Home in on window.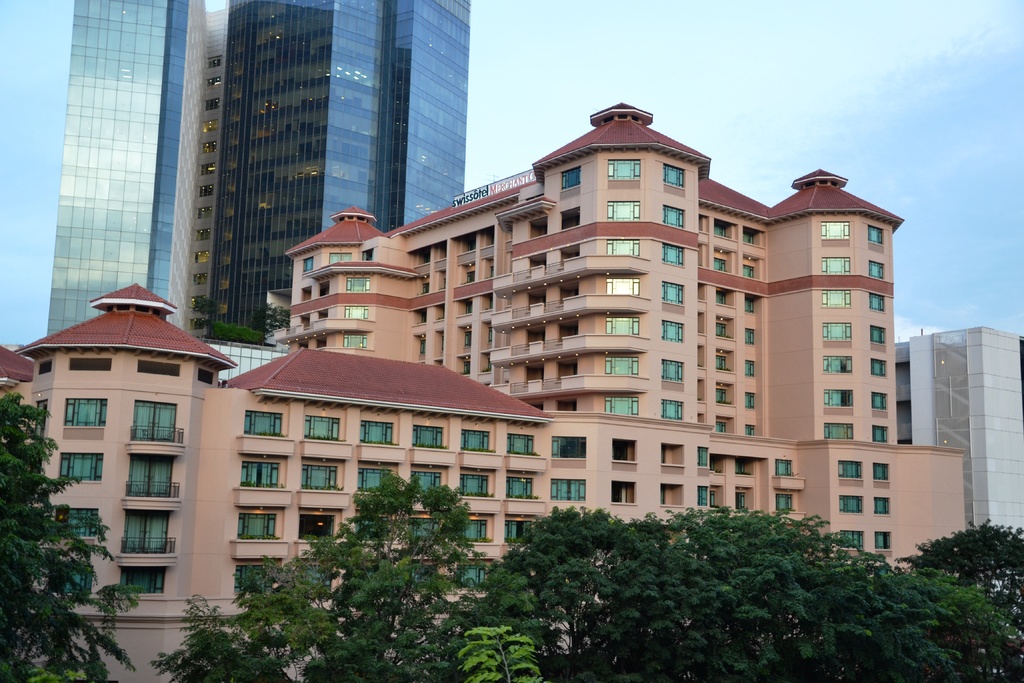
Homed in at bbox=(548, 479, 587, 501).
